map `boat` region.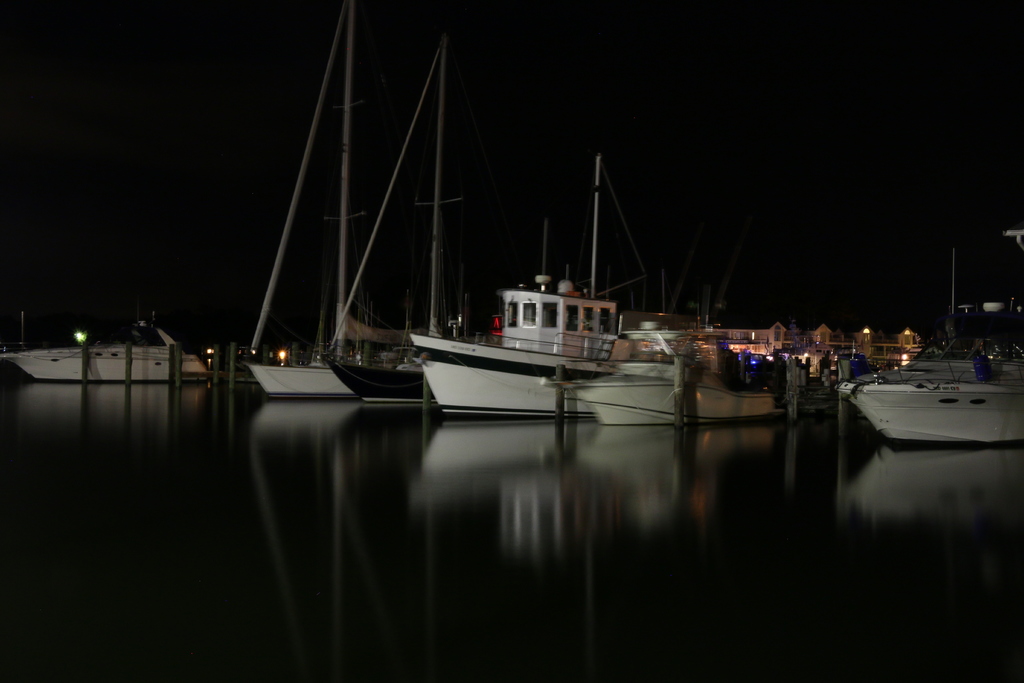
Mapped to select_region(232, 0, 371, 399).
